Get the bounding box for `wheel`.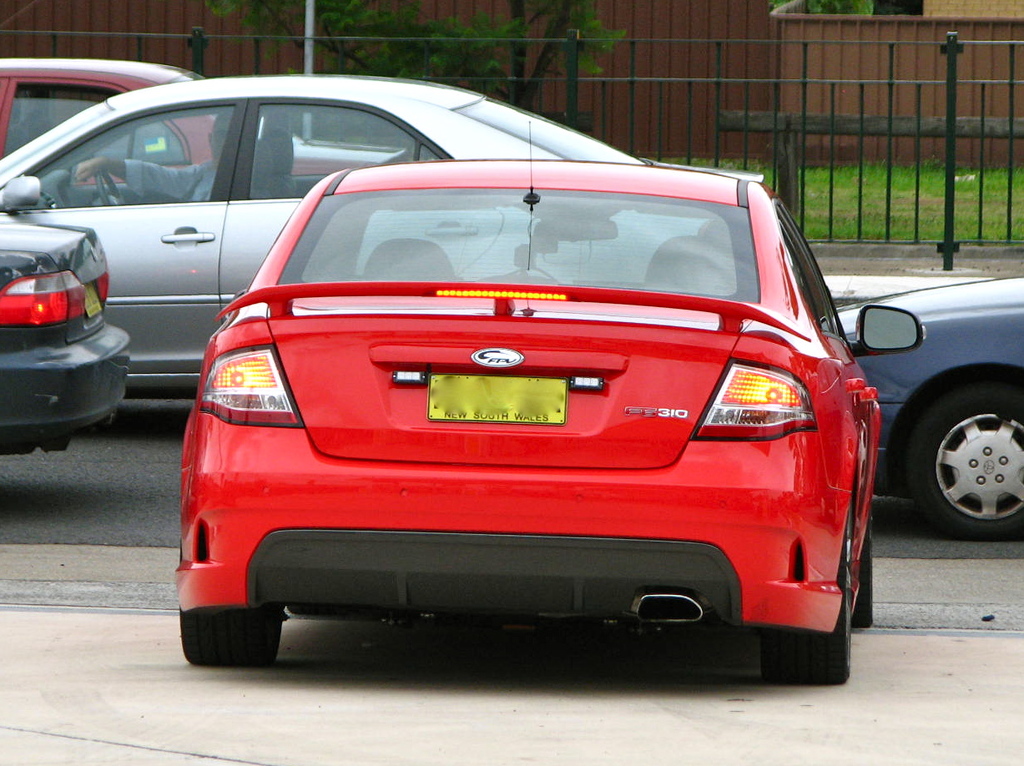
locate(904, 379, 1023, 547).
